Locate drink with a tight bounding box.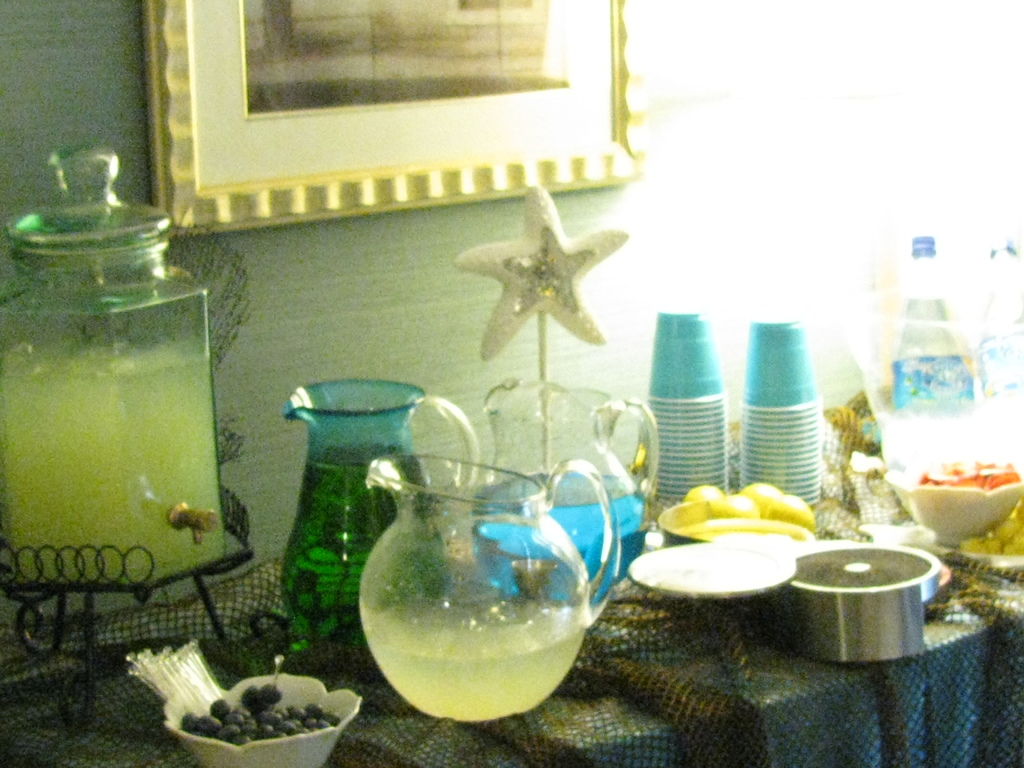
bbox=[283, 447, 451, 647].
